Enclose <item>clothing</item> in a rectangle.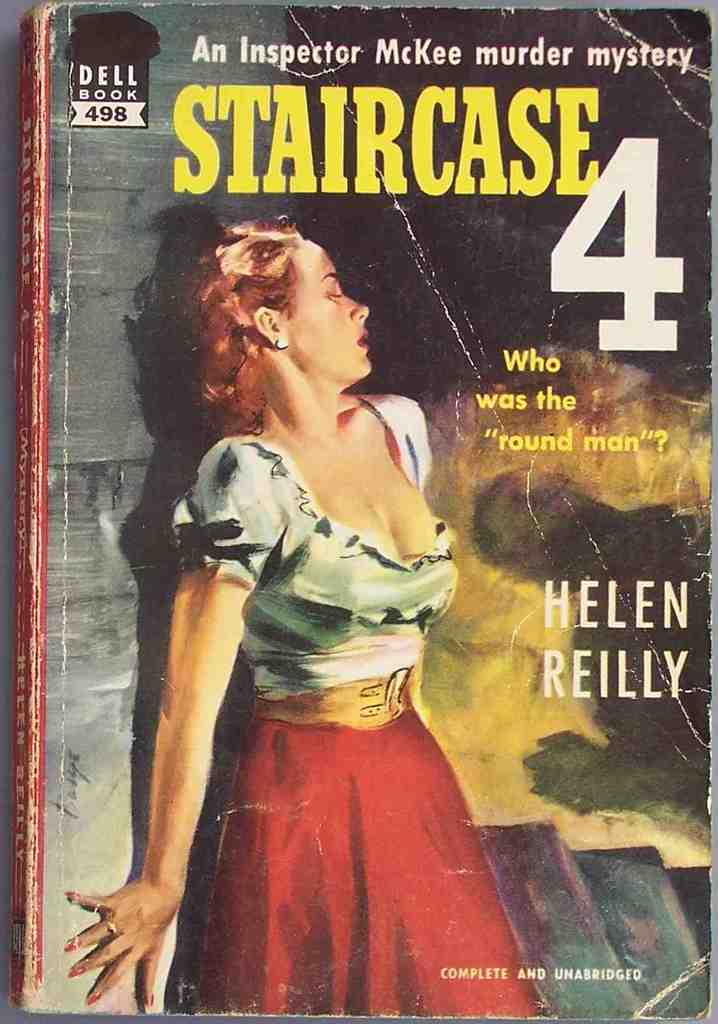
BBox(160, 385, 559, 1016).
